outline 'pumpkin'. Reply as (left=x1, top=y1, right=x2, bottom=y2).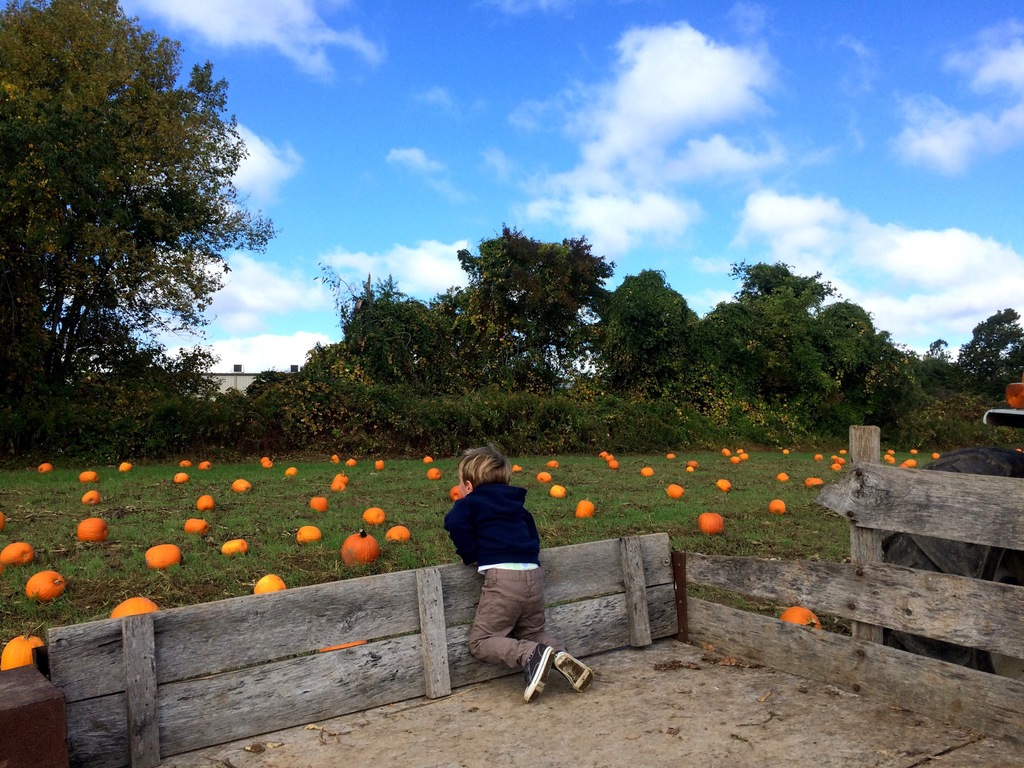
(left=739, top=447, right=744, bottom=452).
